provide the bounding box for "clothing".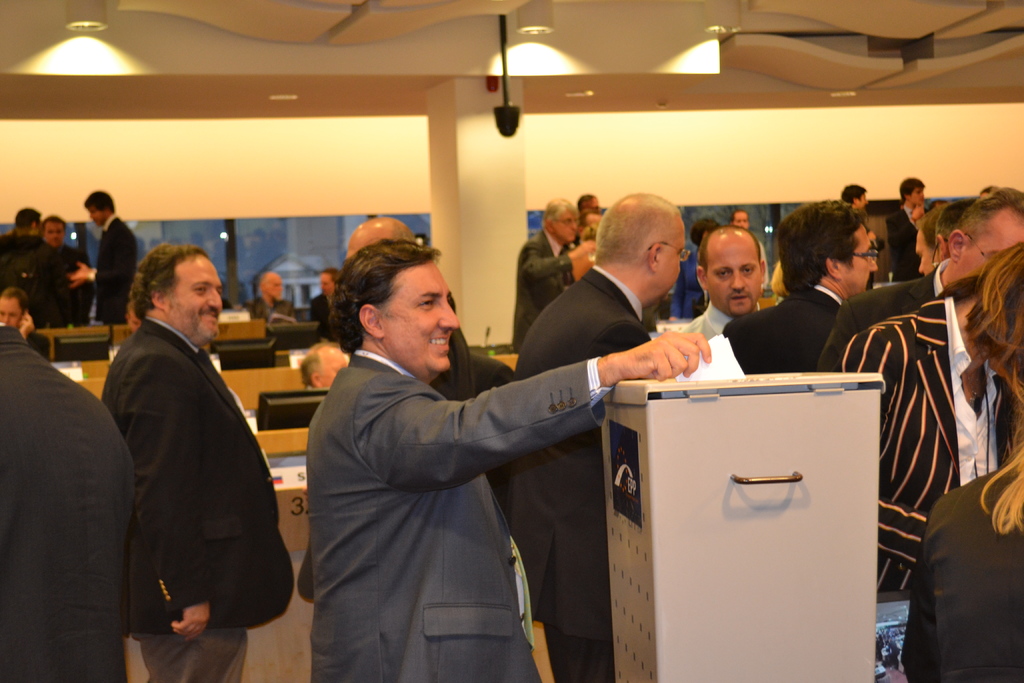
879,201,925,281.
